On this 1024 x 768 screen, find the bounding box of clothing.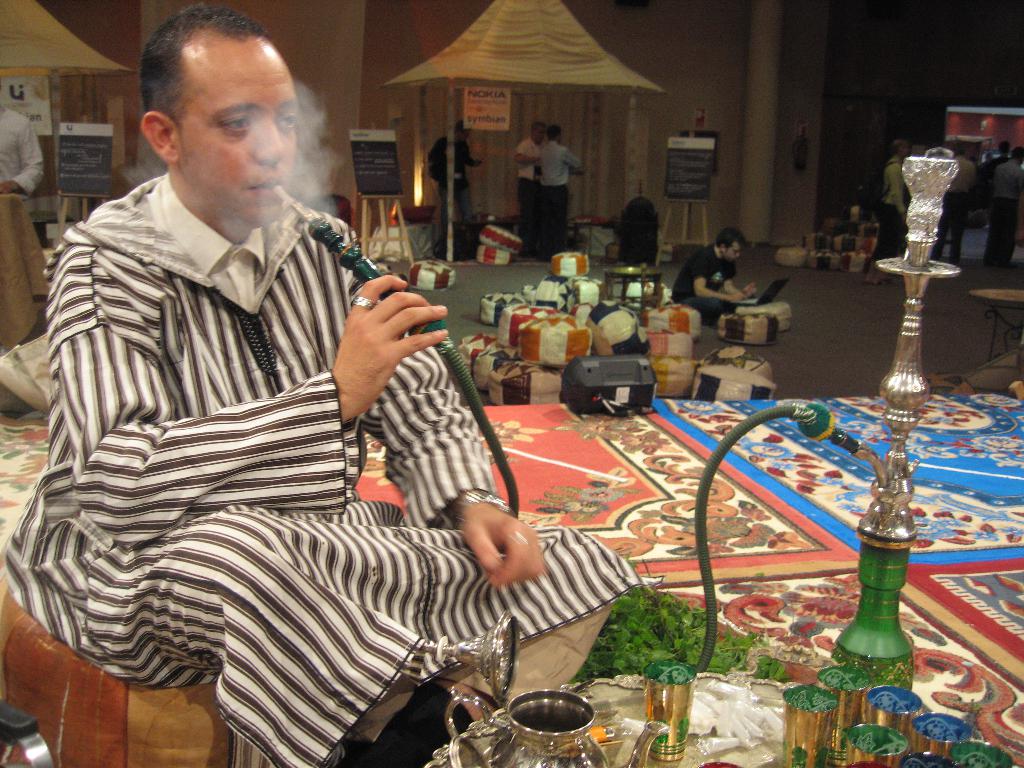
Bounding box: [left=984, top=155, right=1021, bottom=266].
